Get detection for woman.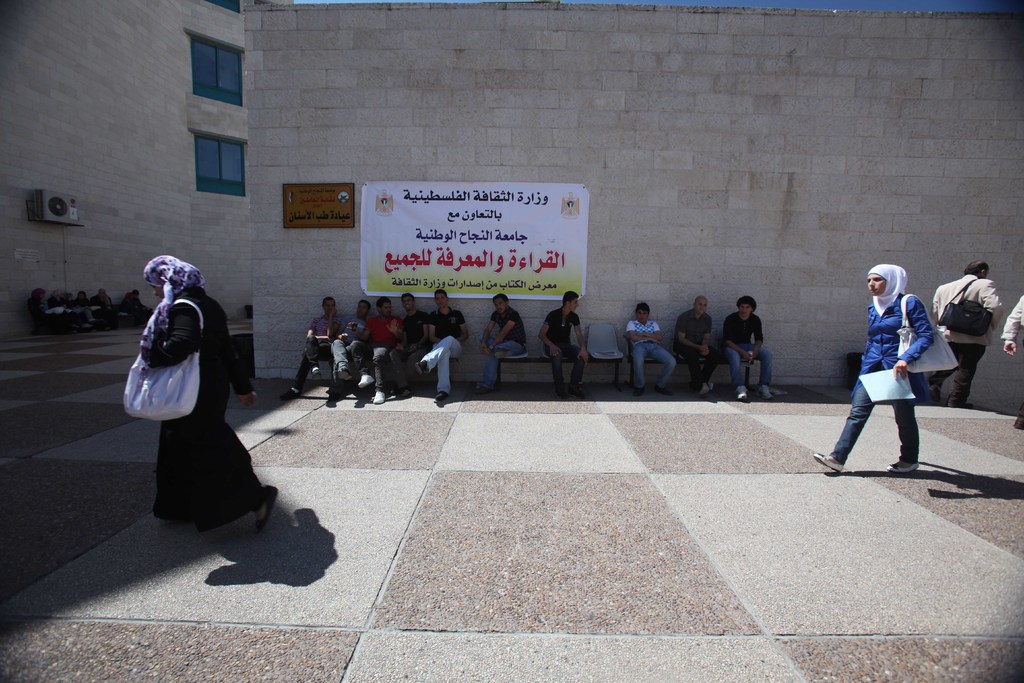
Detection: detection(118, 243, 269, 561).
